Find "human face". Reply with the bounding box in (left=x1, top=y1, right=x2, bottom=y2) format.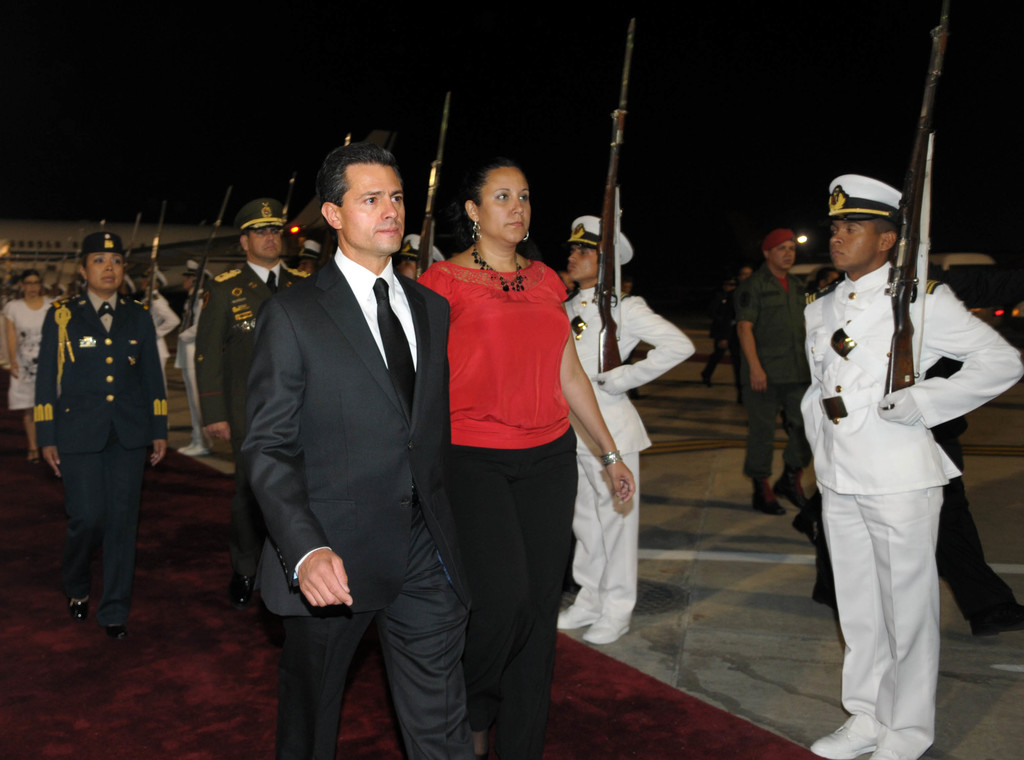
(left=741, top=266, right=751, bottom=280).
